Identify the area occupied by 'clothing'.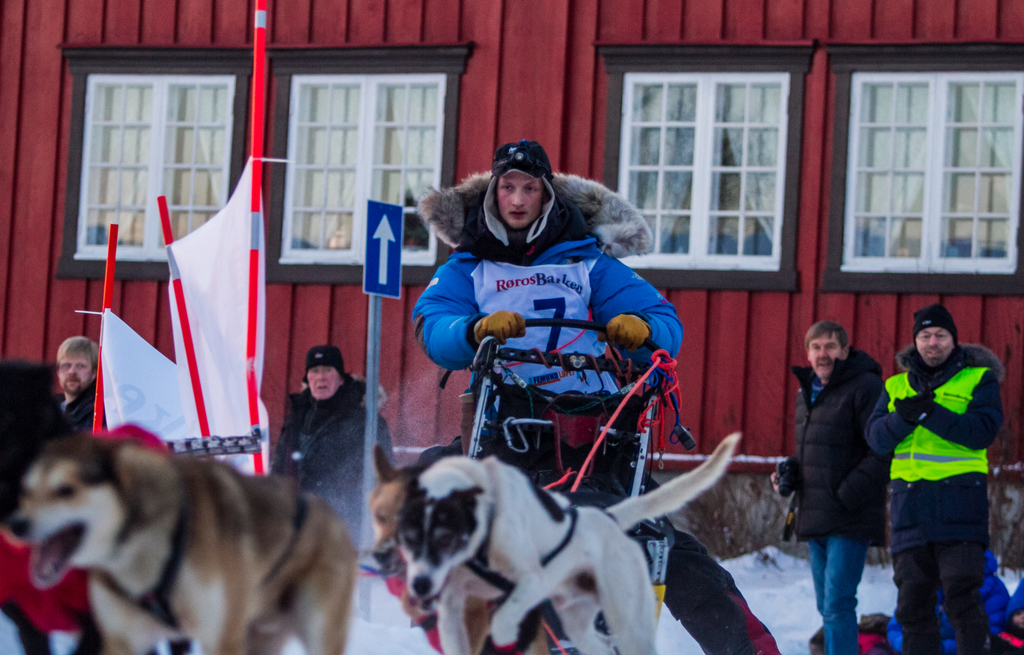
Area: 284/373/383/515.
